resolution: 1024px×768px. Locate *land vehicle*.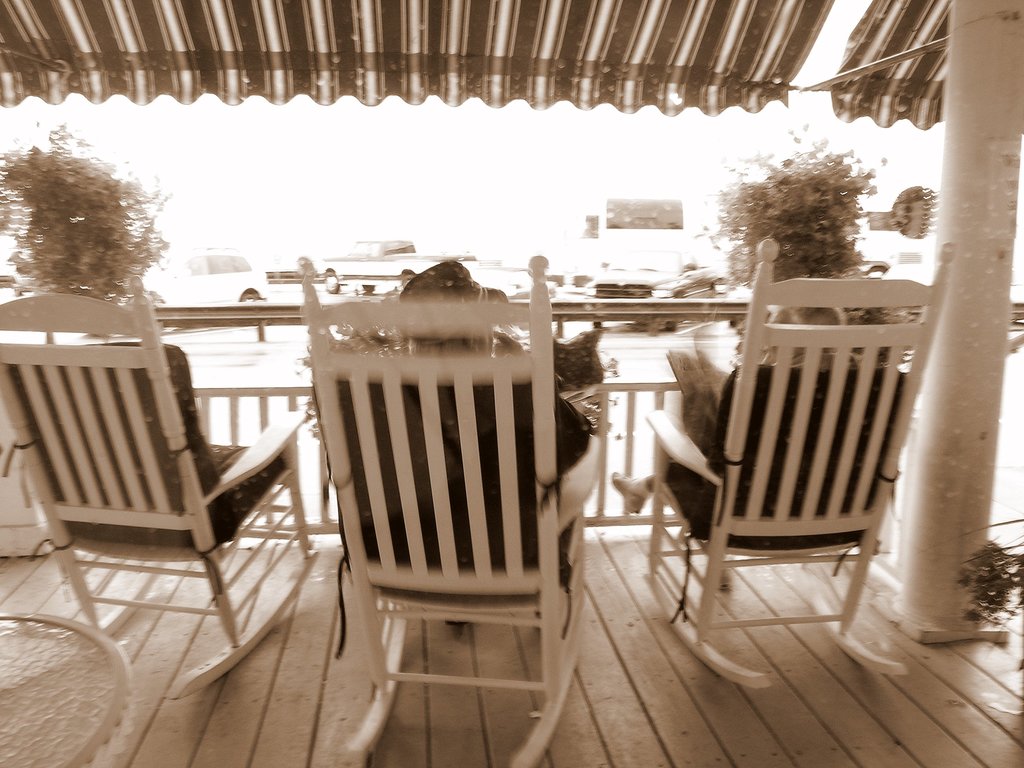
[154, 241, 256, 312].
